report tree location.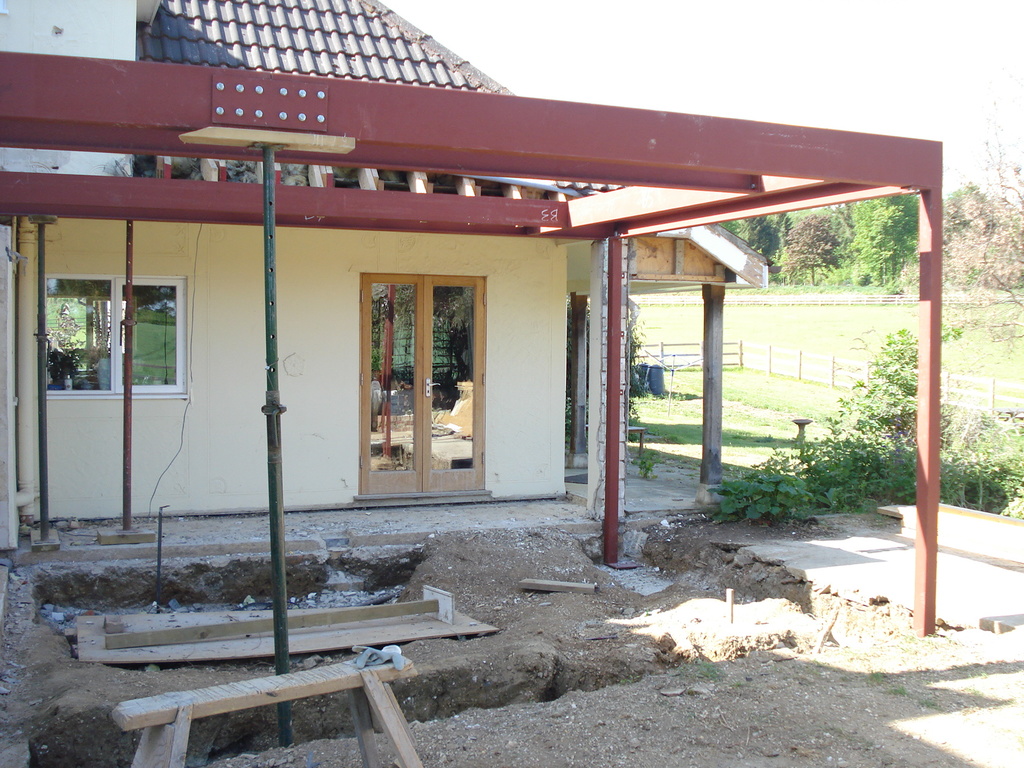
Report: x1=740 y1=209 x2=796 y2=280.
